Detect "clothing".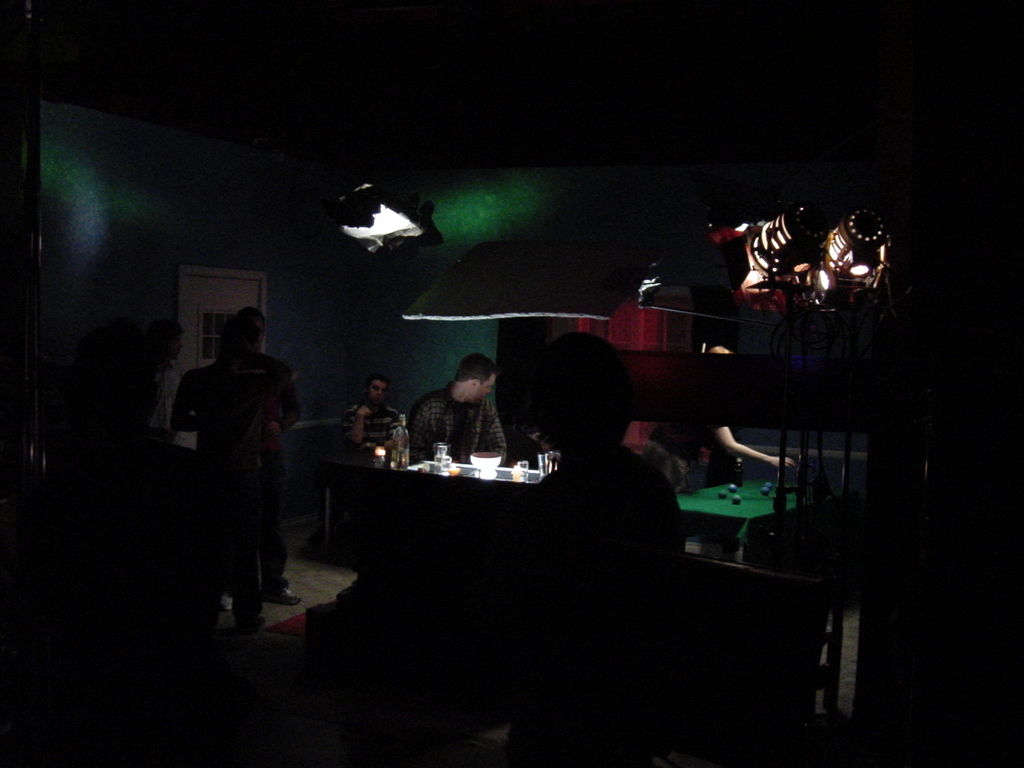
Detected at 406/383/509/470.
